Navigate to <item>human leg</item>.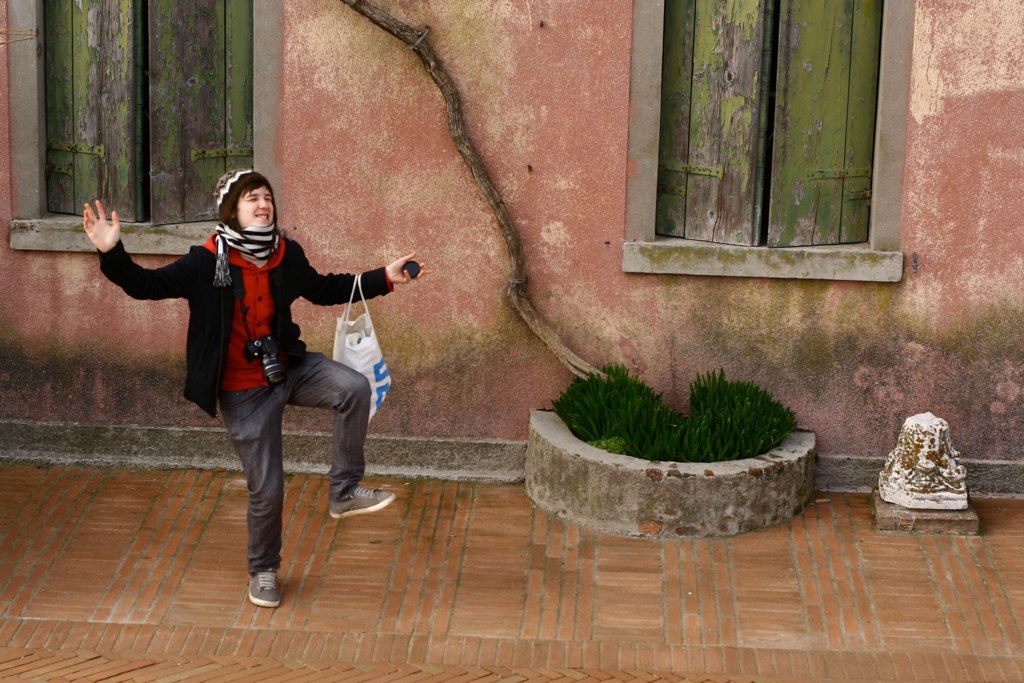
Navigation target: (x1=217, y1=393, x2=285, y2=609).
